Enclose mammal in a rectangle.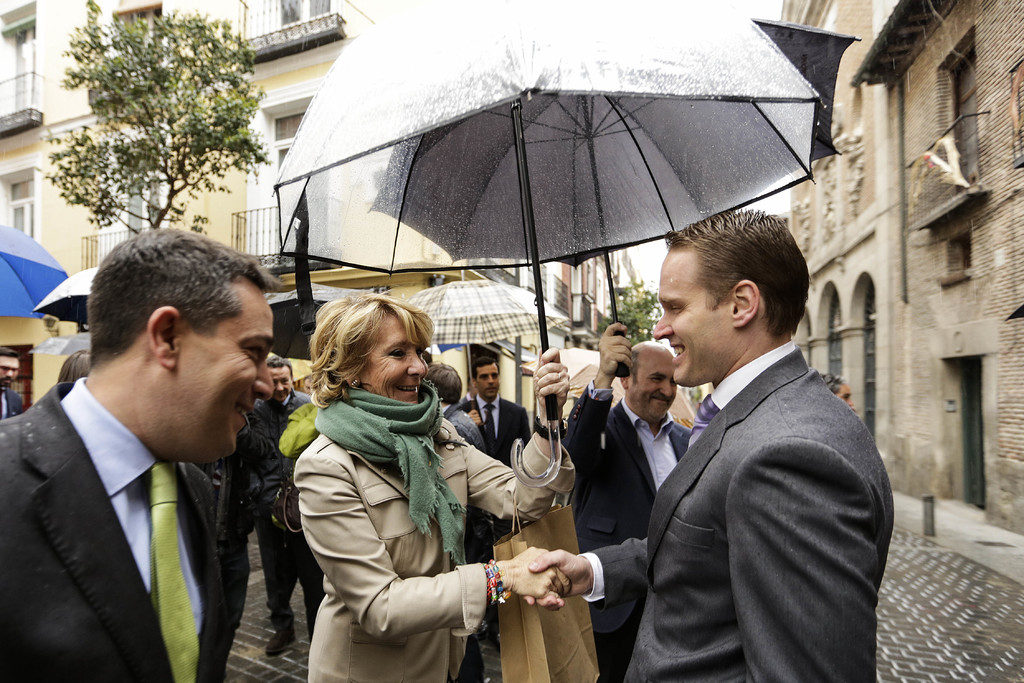
(left=422, top=363, right=490, bottom=682).
